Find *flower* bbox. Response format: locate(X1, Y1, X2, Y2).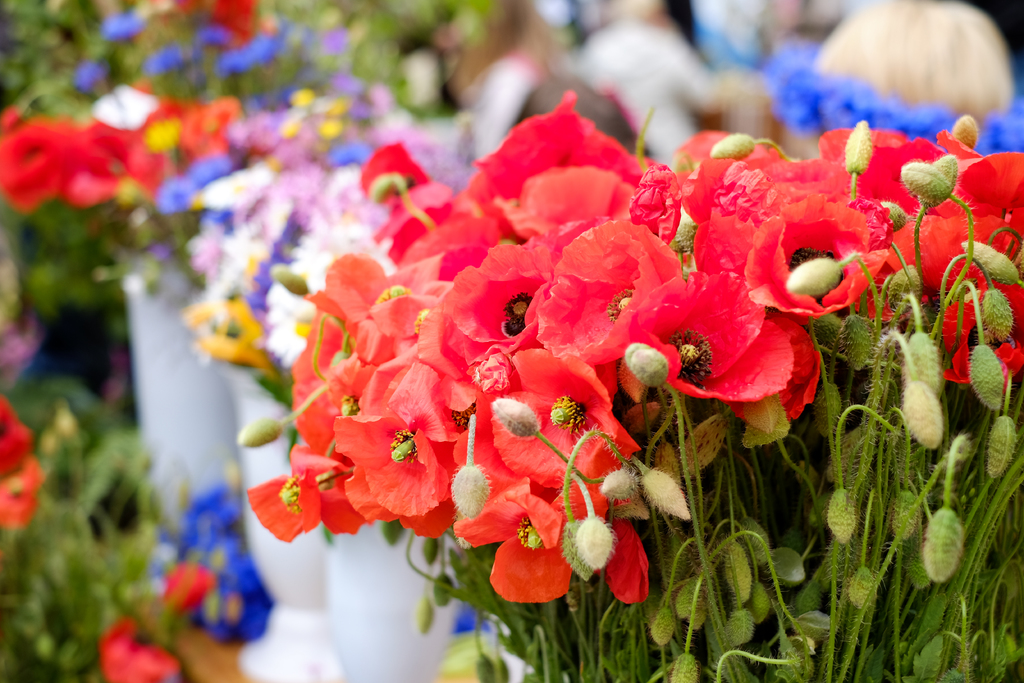
locate(0, 398, 36, 475).
